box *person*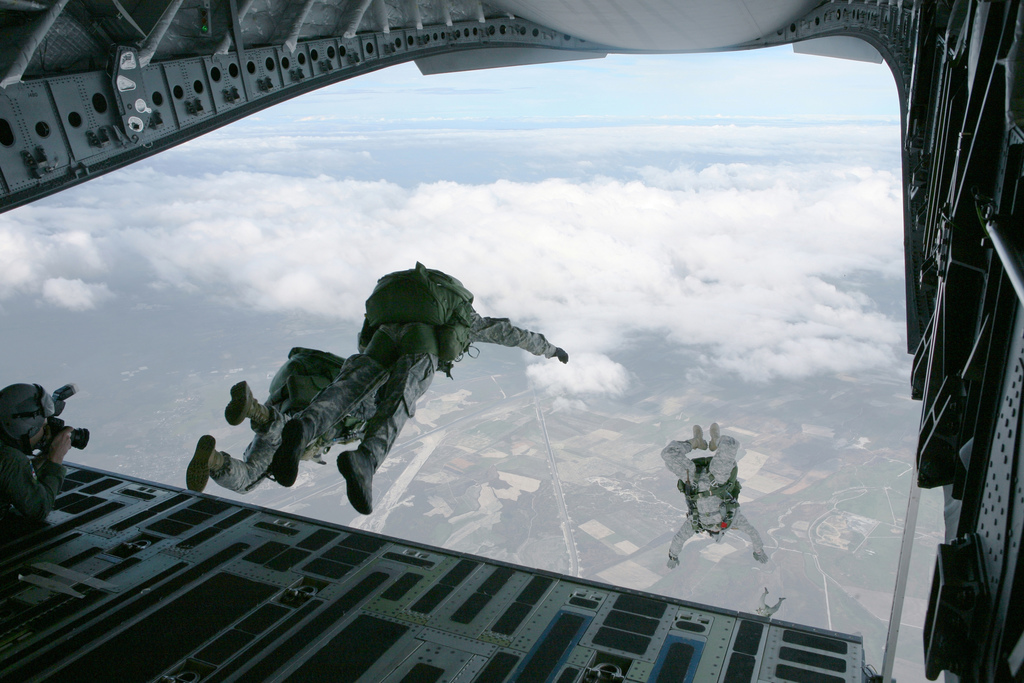
(left=0, top=384, right=74, bottom=524)
